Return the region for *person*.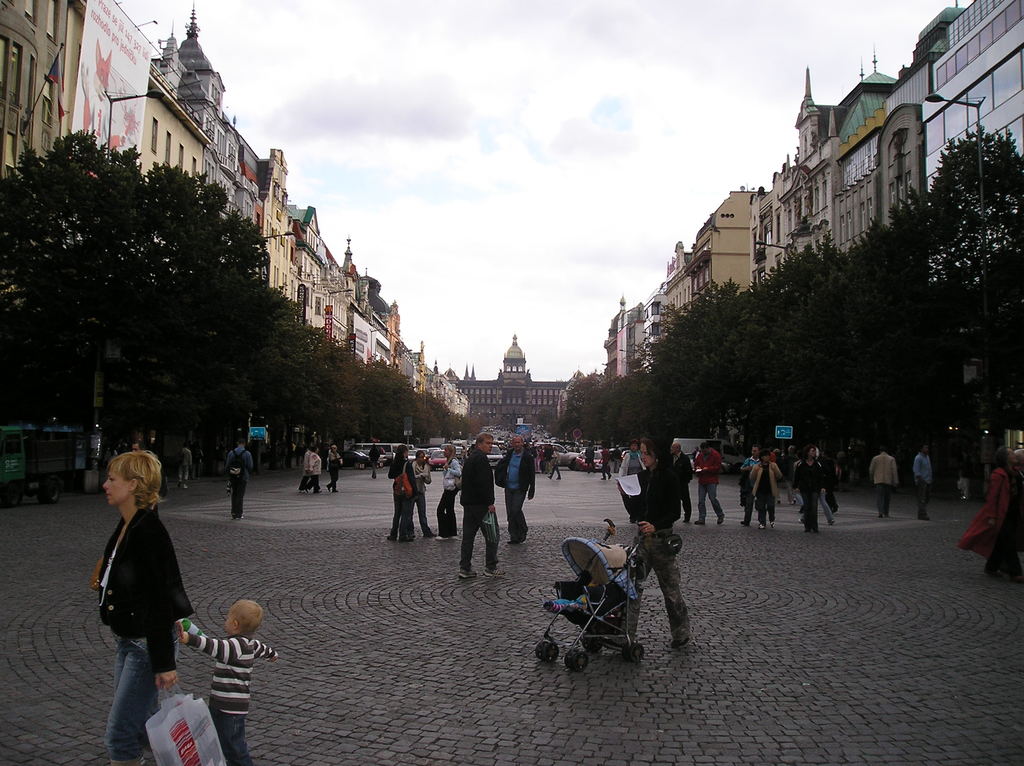
(694, 438, 733, 527).
